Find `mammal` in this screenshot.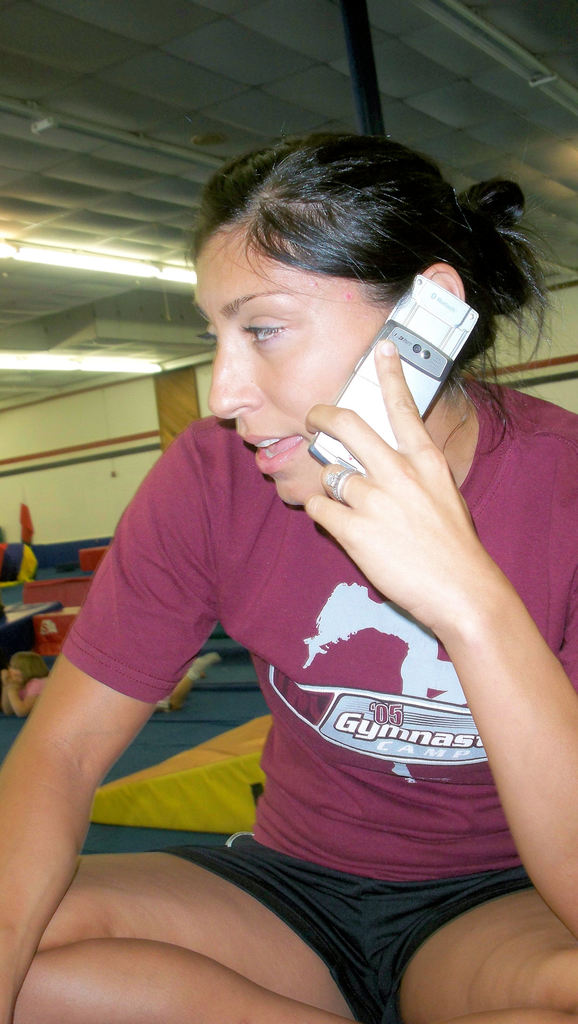
The bounding box for `mammal` is select_region(0, 274, 577, 1006).
